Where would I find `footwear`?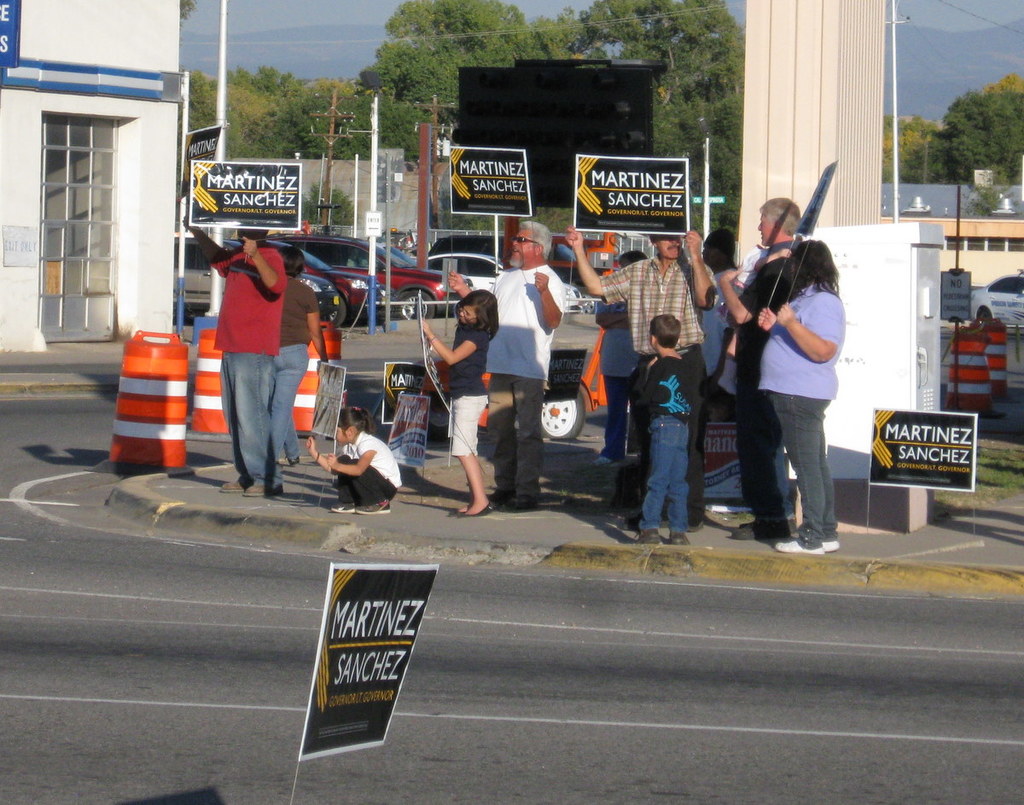
At l=507, t=496, r=532, b=507.
